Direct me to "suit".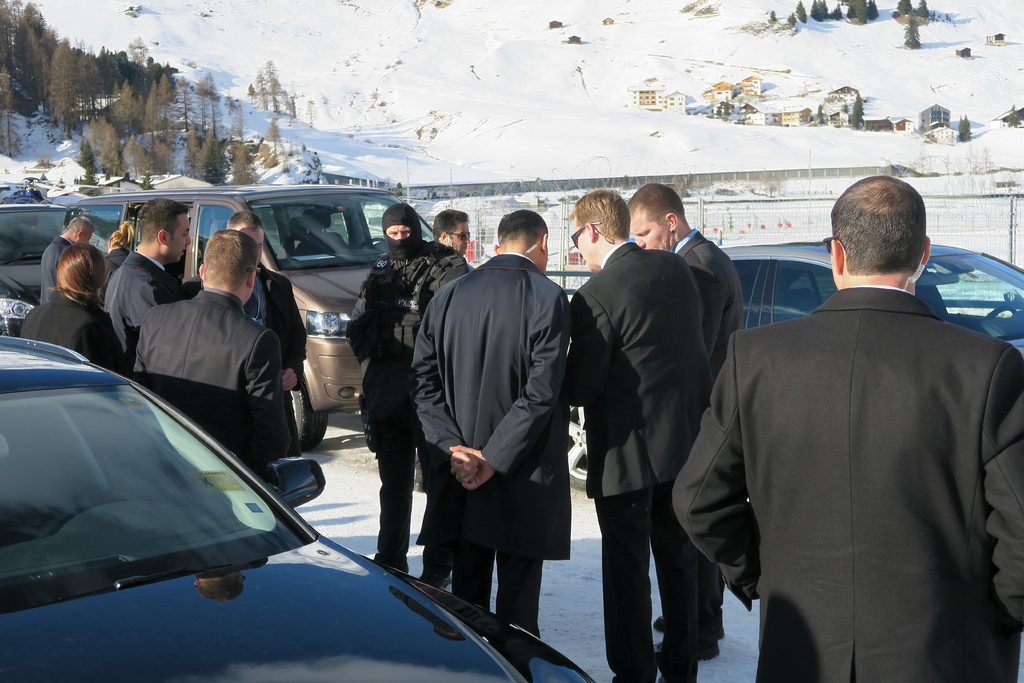
Direction: box(572, 241, 716, 682).
